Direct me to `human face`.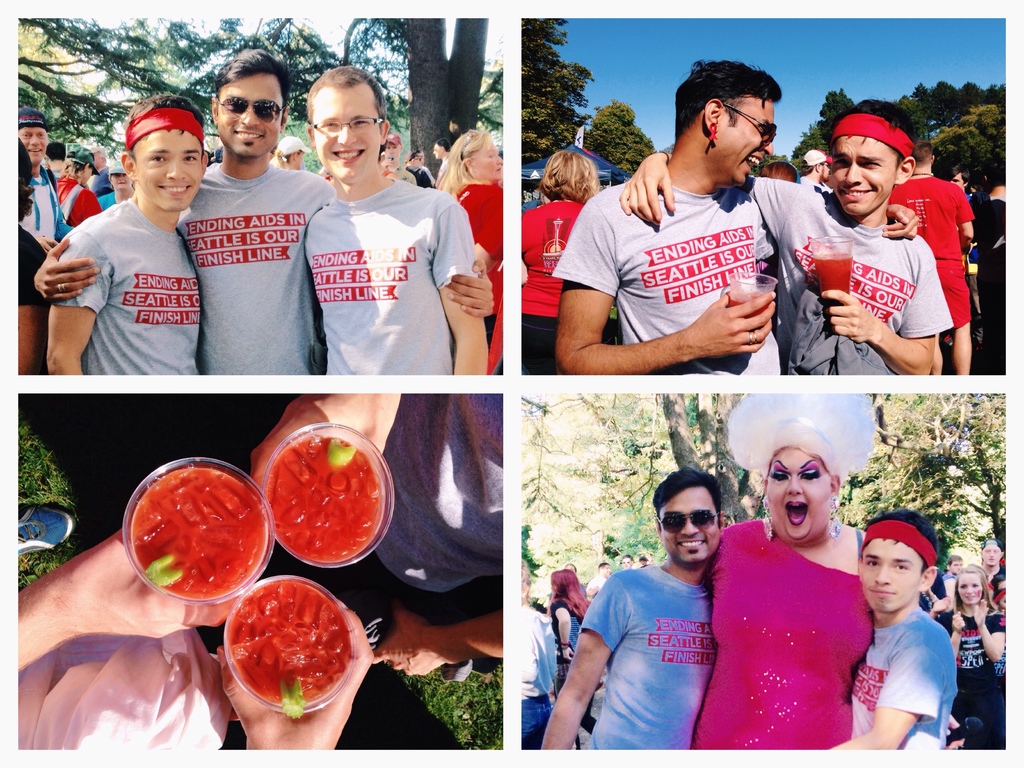
Direction: left=830, top=138, right=899, bottom=210.
